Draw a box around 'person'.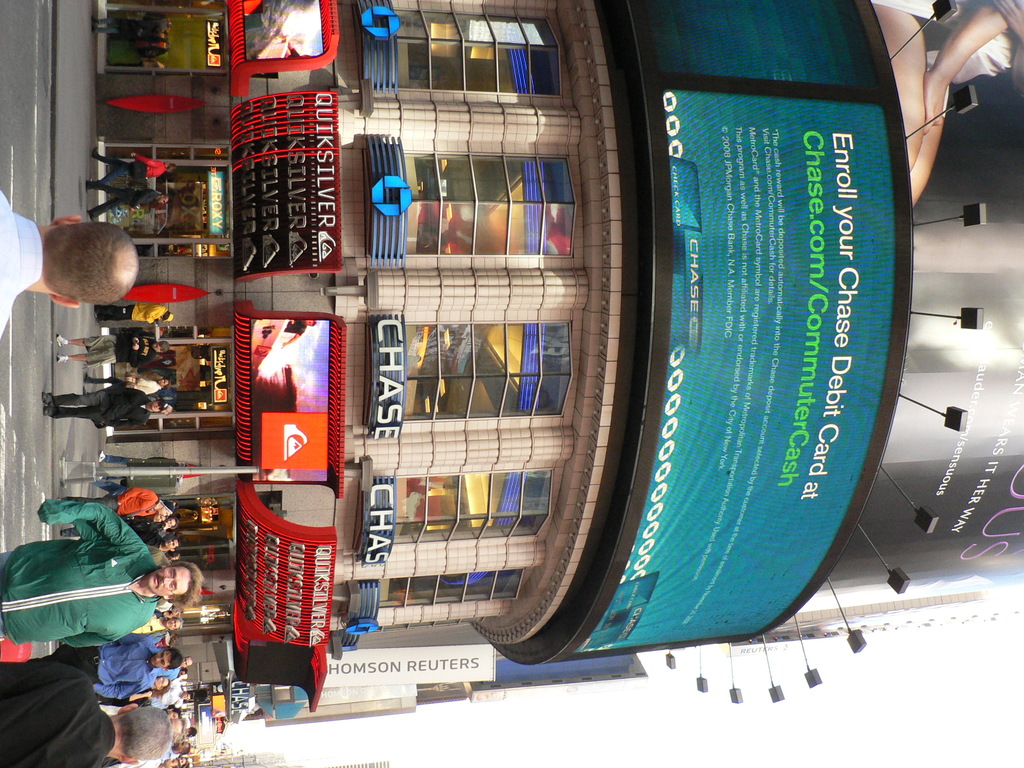
left=57, top=338, right=173, bottom=371.
